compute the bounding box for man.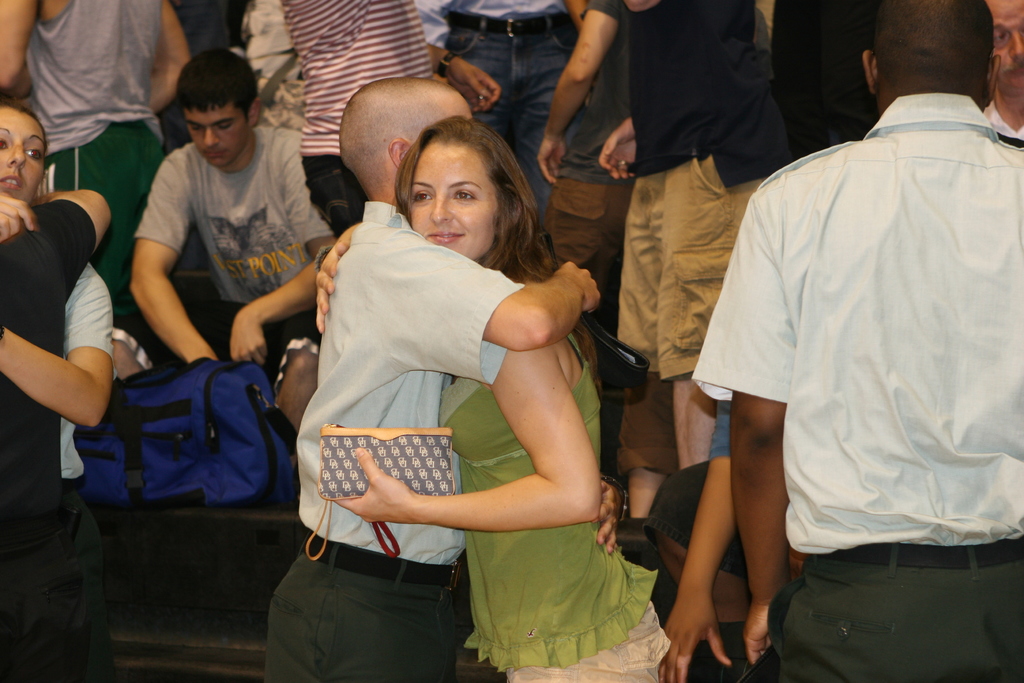
{"left": 0, "top": 0, "right": 195, "bottom": 309}.
